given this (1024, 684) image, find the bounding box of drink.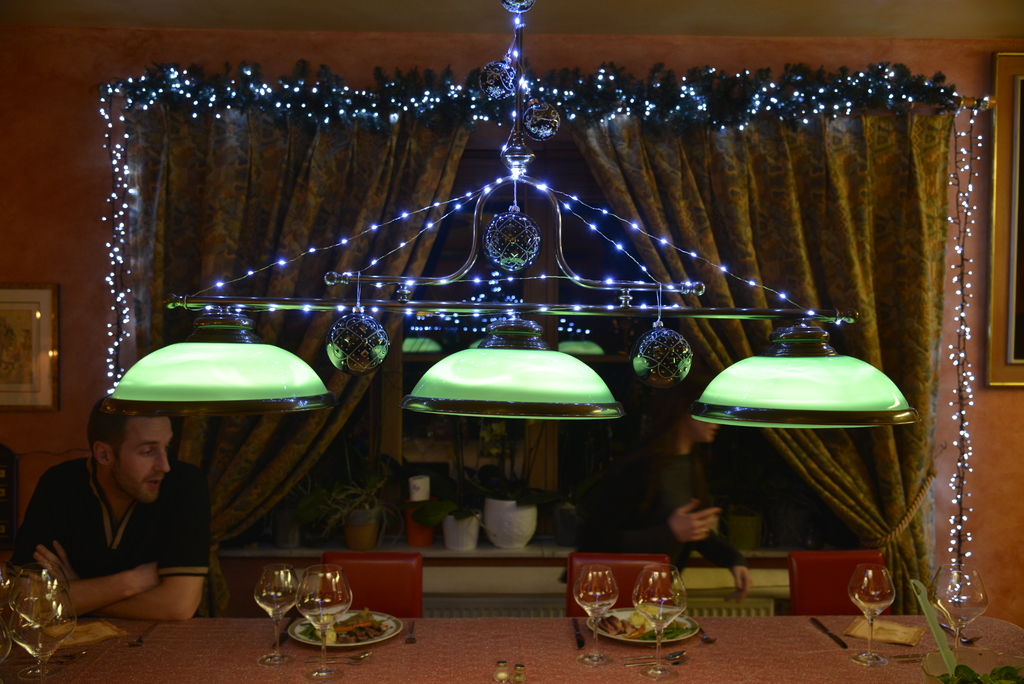
bbox=[300, 599, 350, 628].
